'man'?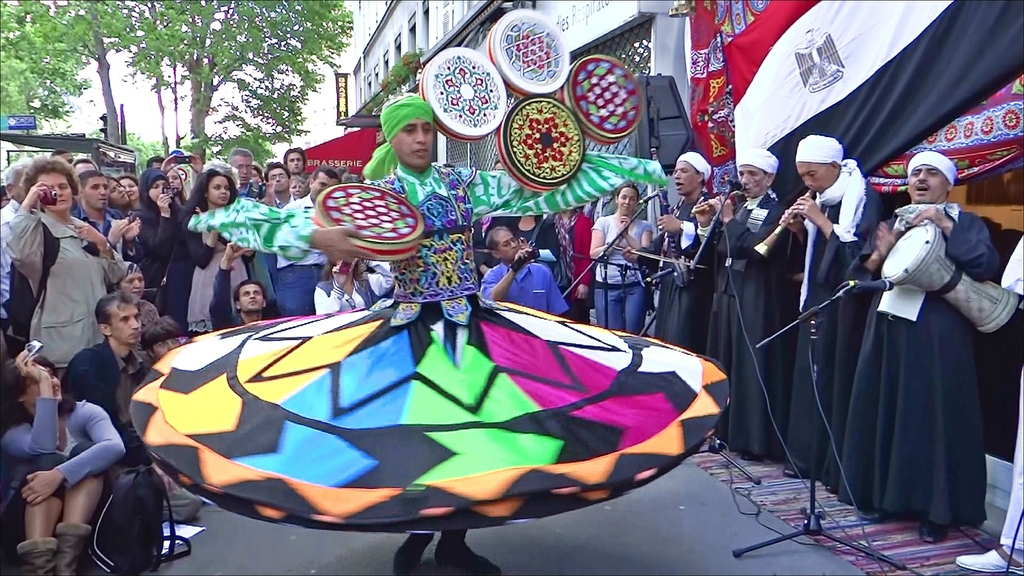
(x1=129, y1=93, x2=727, y2=575)
